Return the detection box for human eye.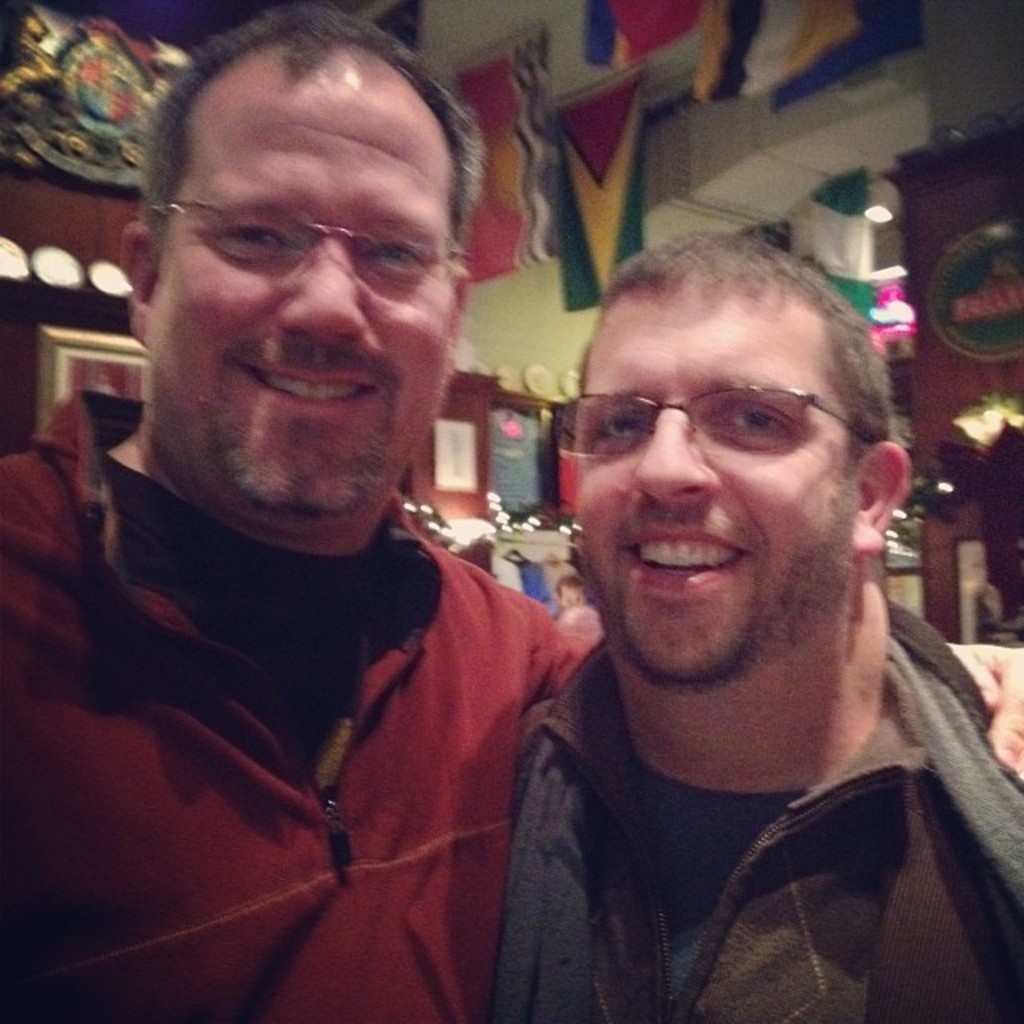
left=203, top=213, right=298, bottom=267.
